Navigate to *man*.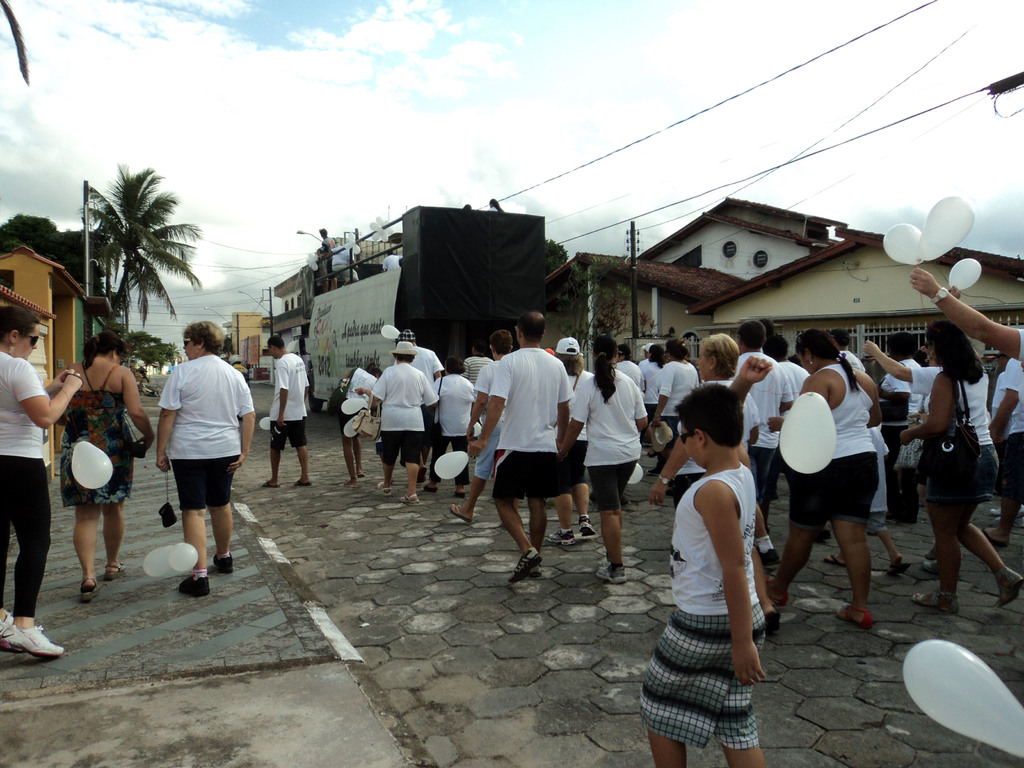
Navigation target: x1=908 y1=268 x2=1023 y2=373.
